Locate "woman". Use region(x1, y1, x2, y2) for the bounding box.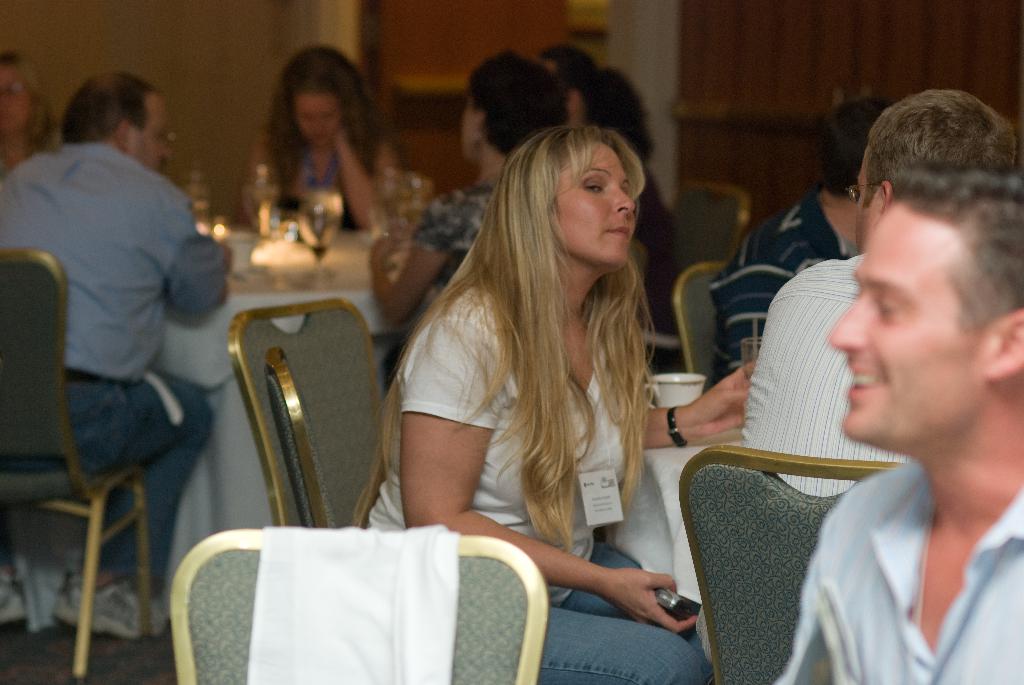
region(0, 45, 61, 179).
